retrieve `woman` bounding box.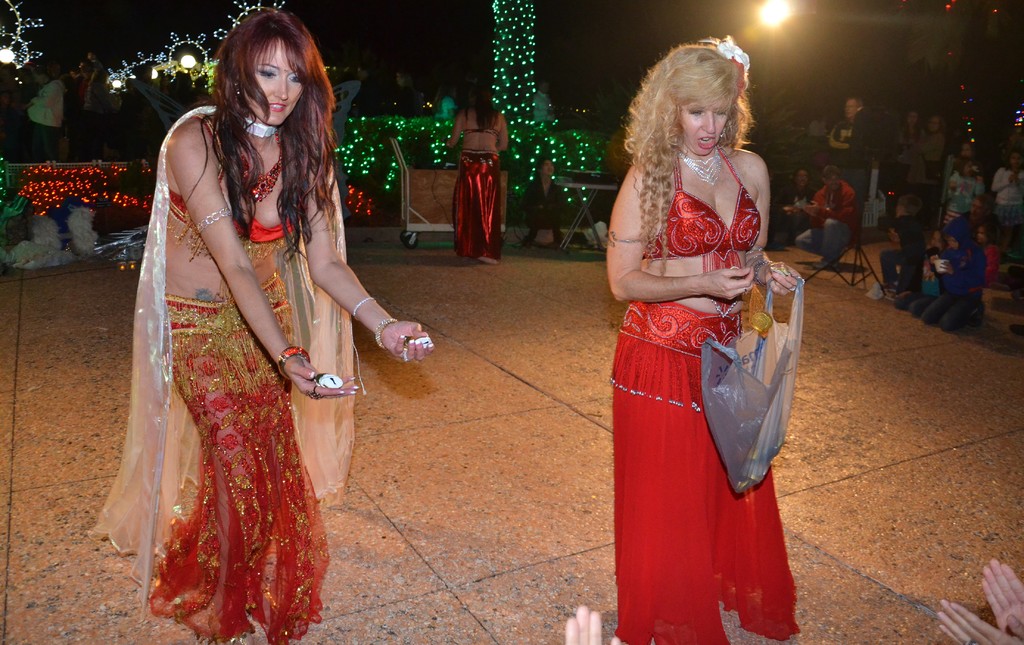
Bounding box: x1=604 y1=27 x2=809 y2=644.
